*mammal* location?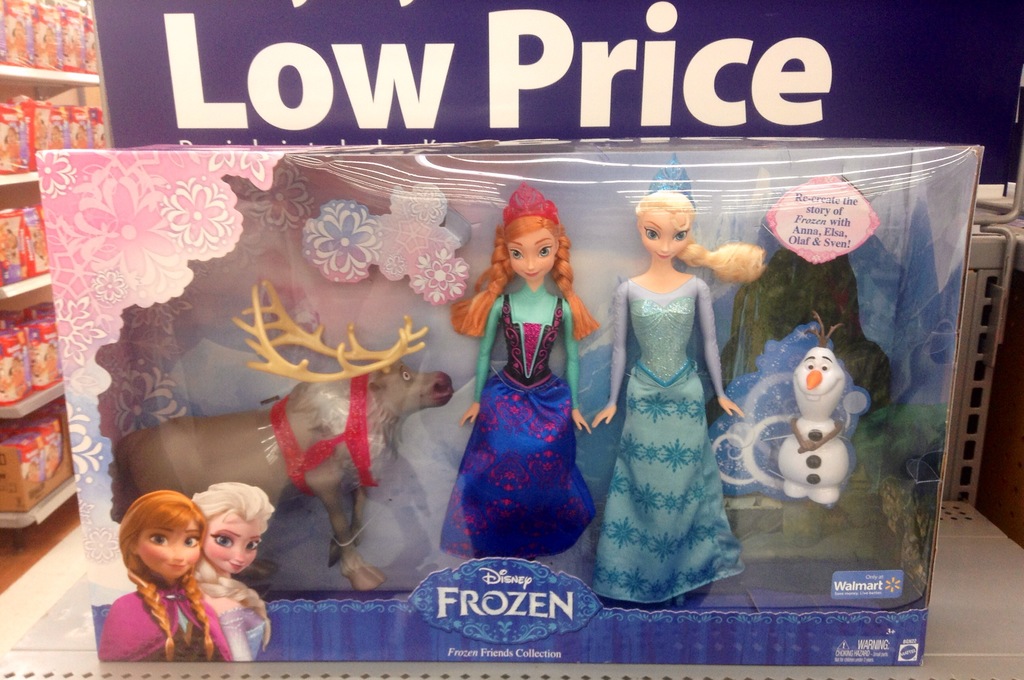
bbox=[97, 487, 234, 667]
